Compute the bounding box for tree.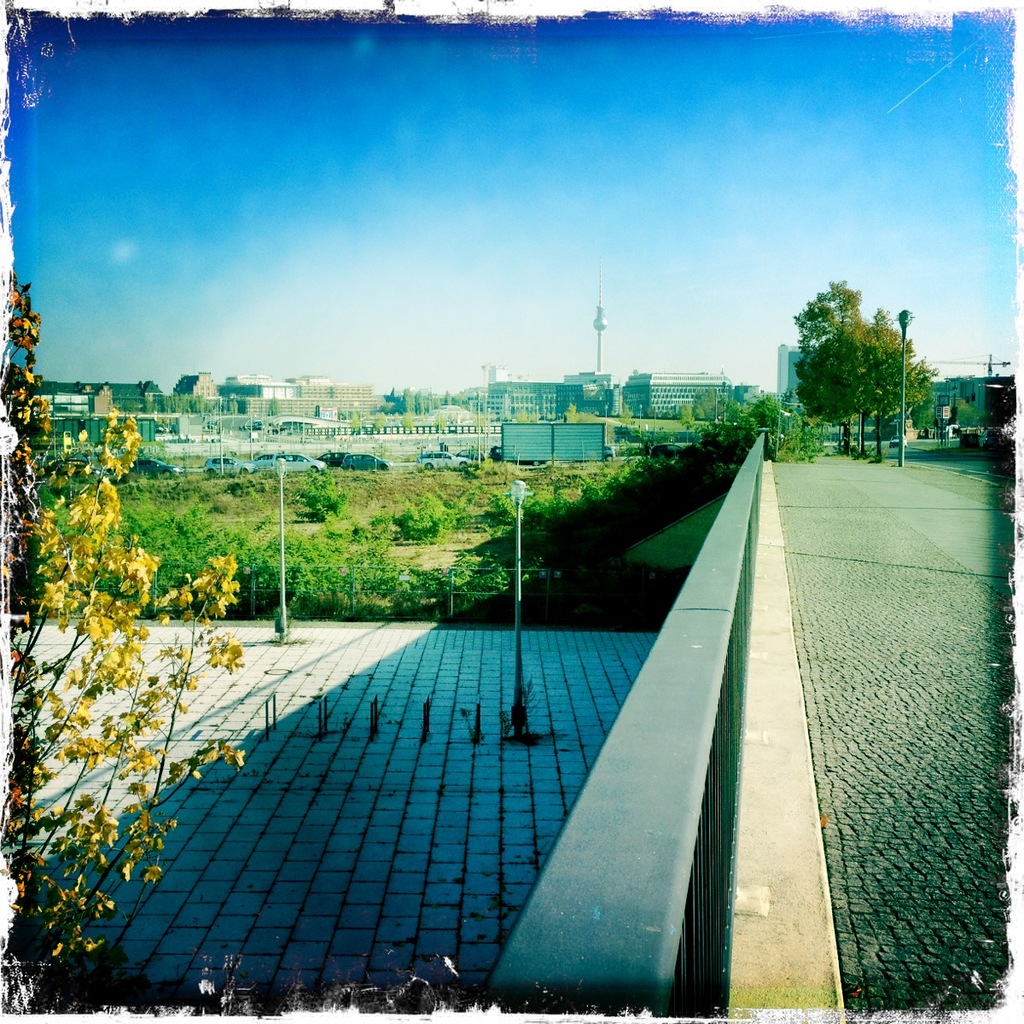
(616, 403, 644, 431).
